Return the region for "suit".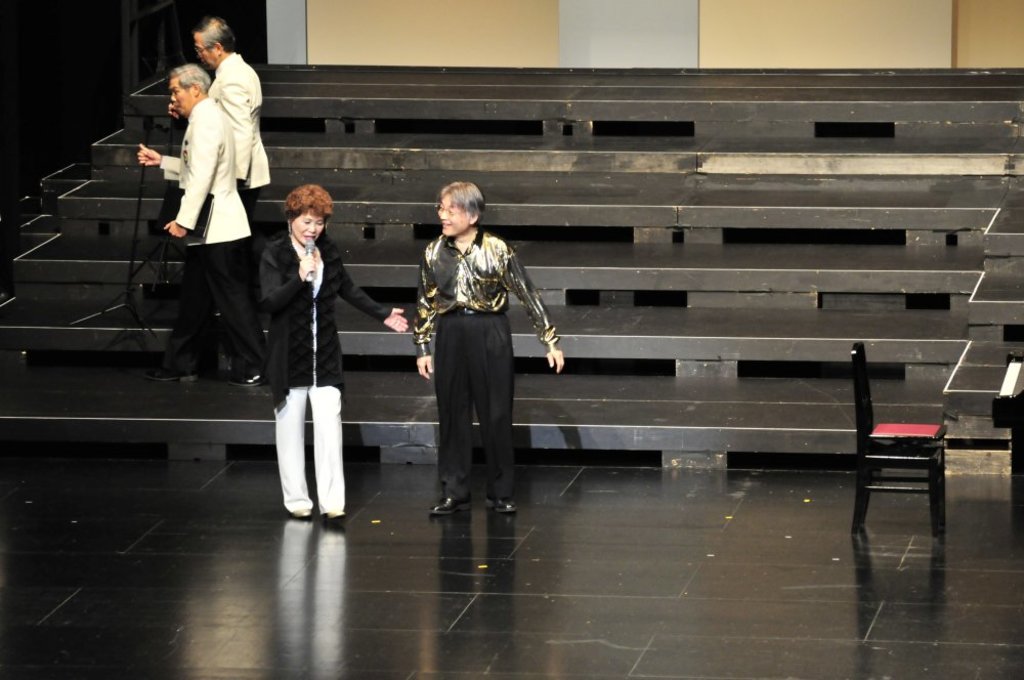
(162, 99, 268, 379).
